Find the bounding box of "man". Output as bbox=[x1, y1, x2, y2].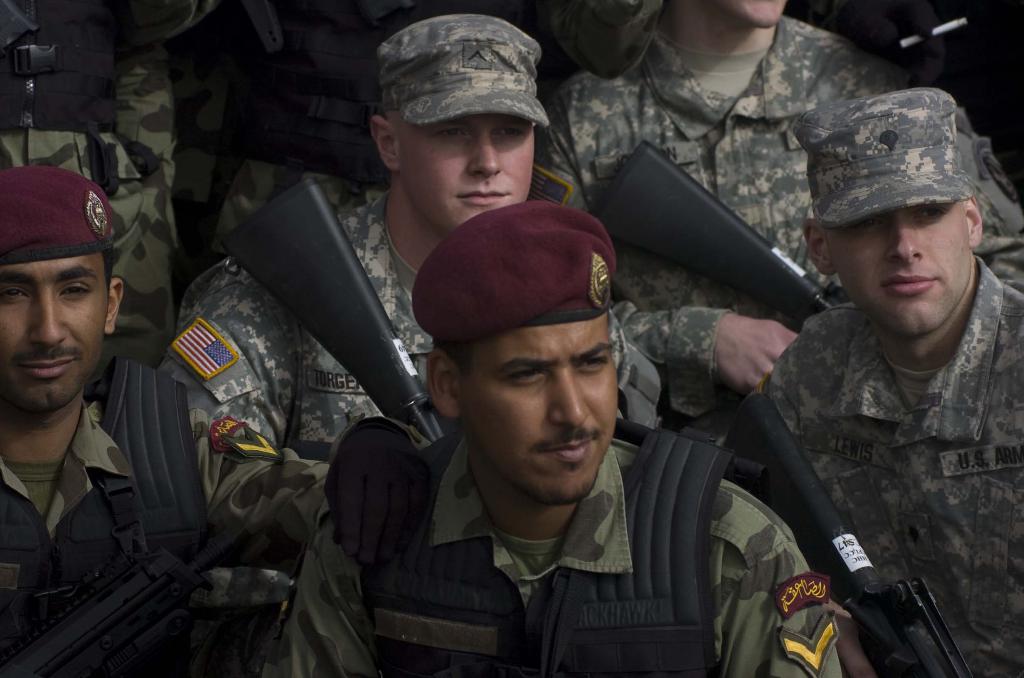
bbox=[525, 0, 1023, 442].
